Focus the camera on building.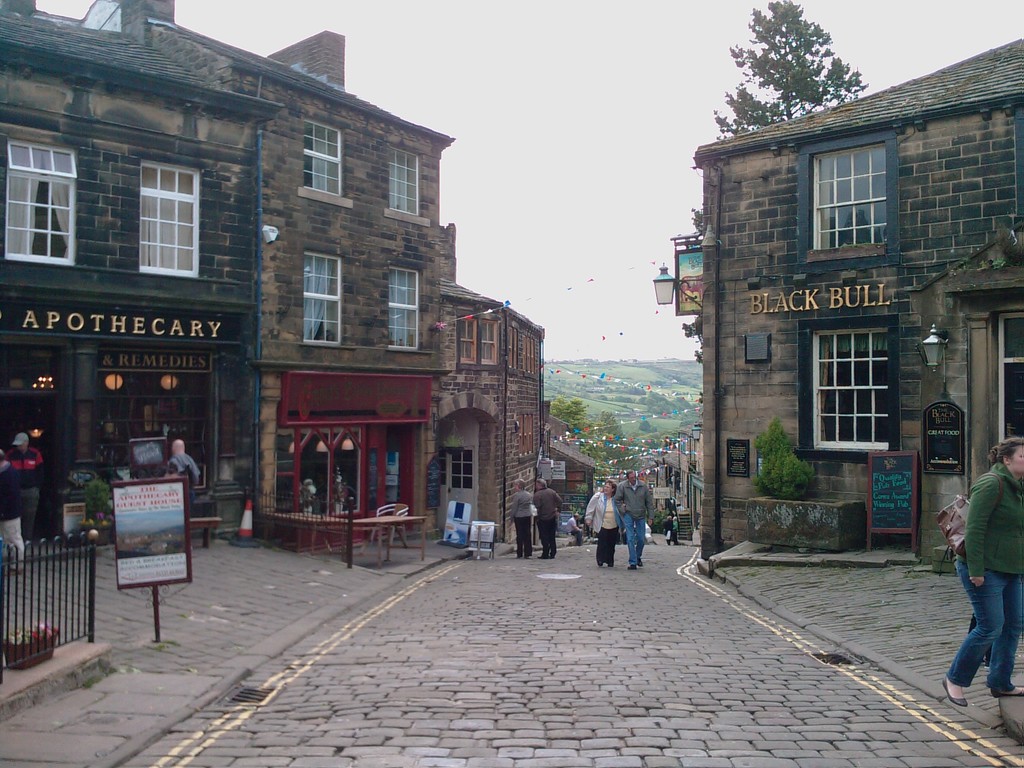
Focus region: [690,36,1023,560].
